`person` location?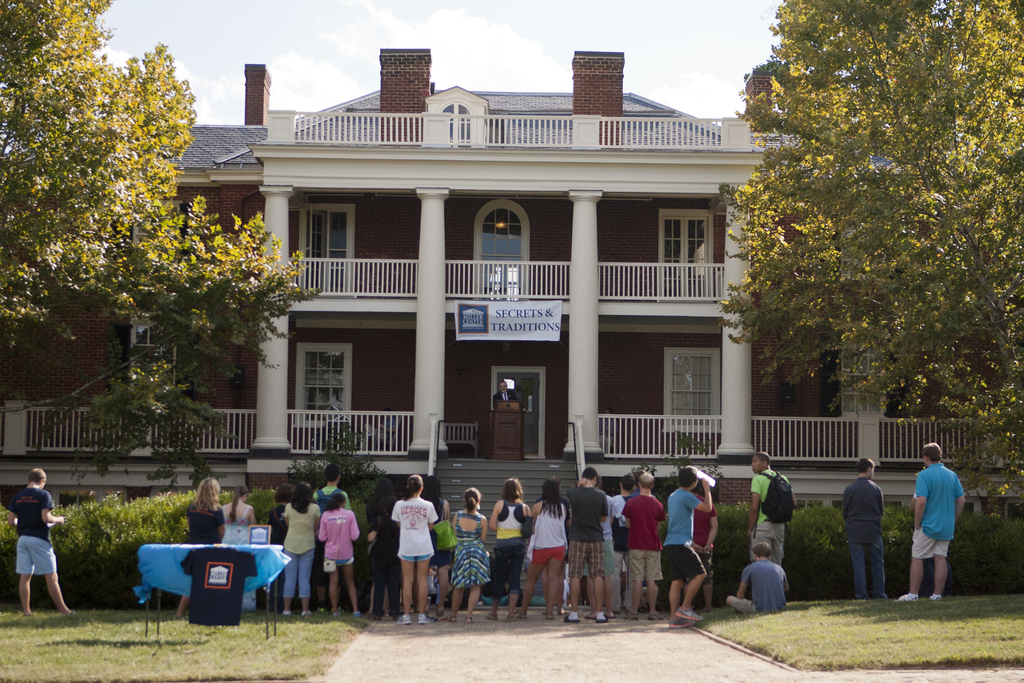
<box>225,484,258,607</box>
